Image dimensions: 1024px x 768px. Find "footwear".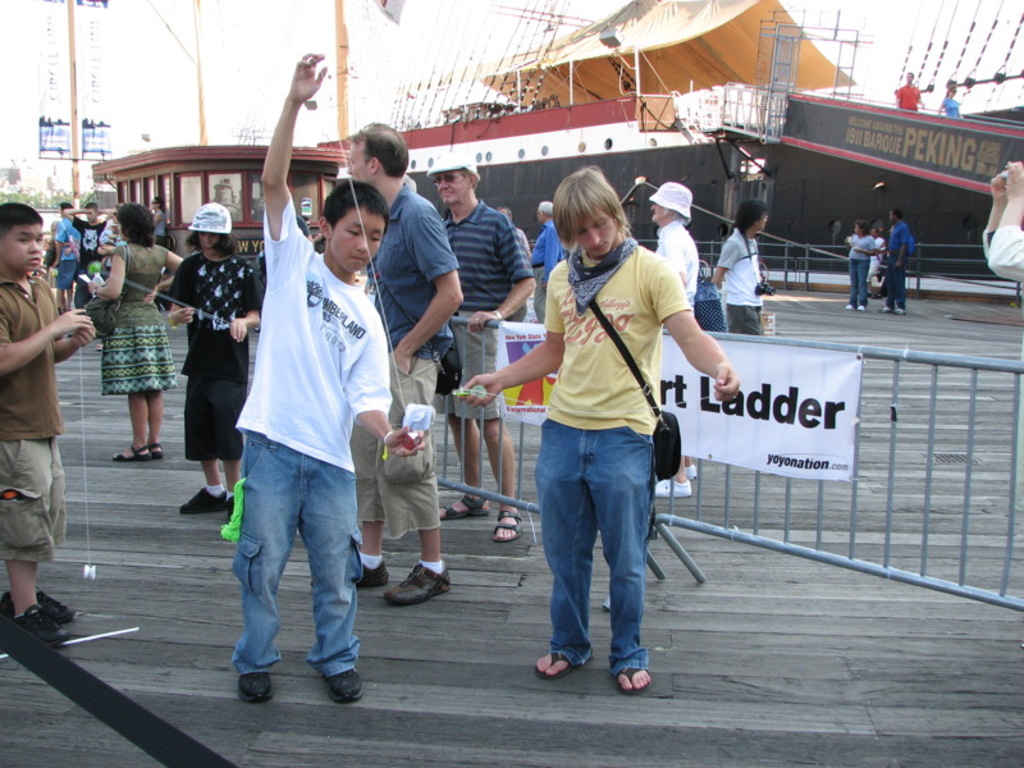
locate(492, 509, 524, 543).
